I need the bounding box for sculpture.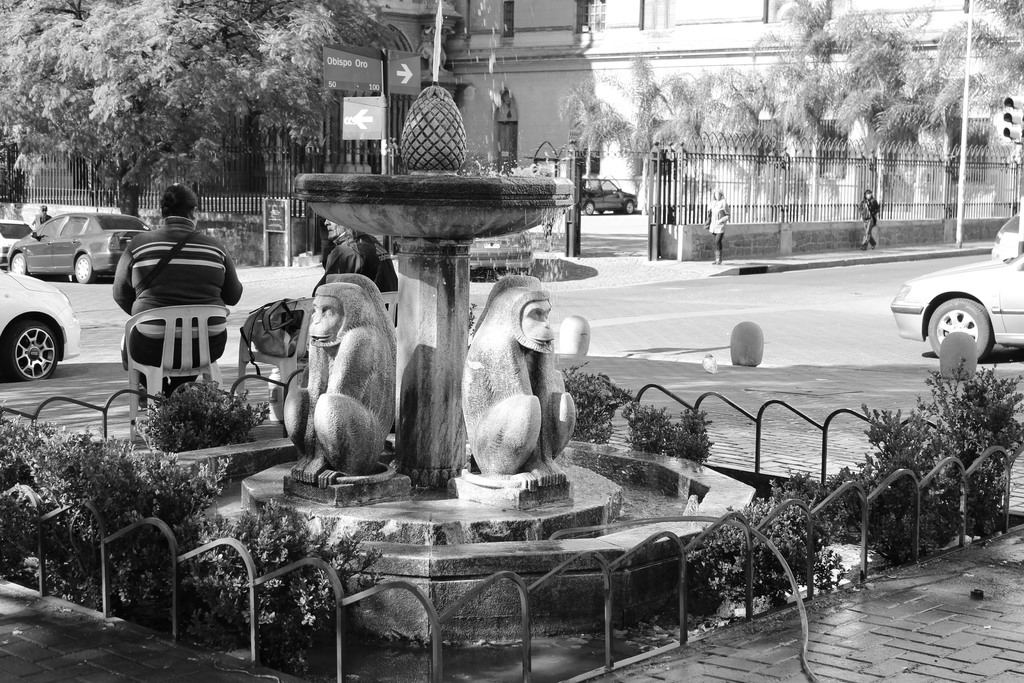
Here it is: (left=282, top=263, right=393, bottom=475).
